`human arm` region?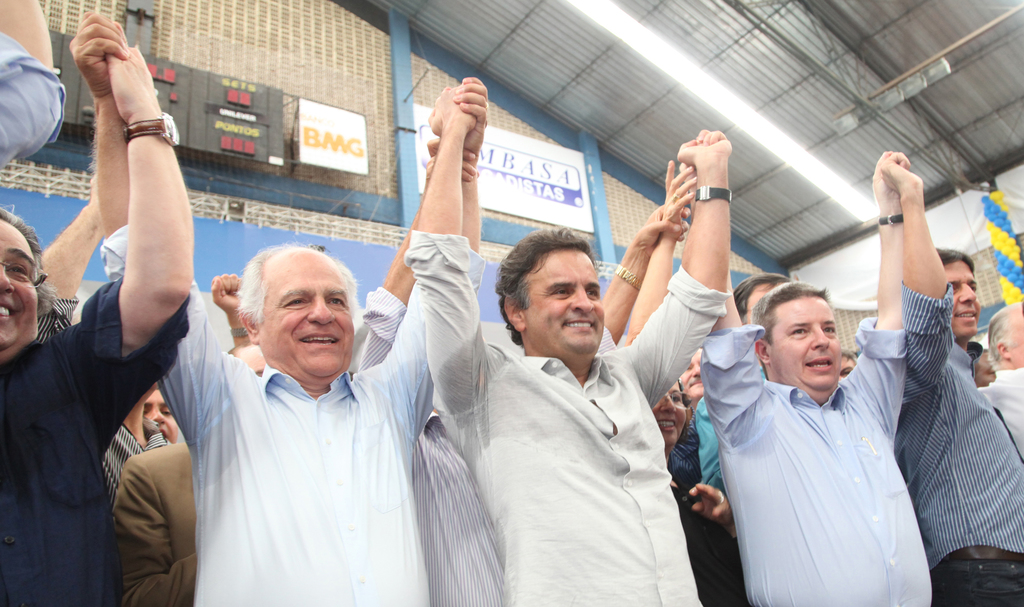
locate(689, 480, 739, 539)
